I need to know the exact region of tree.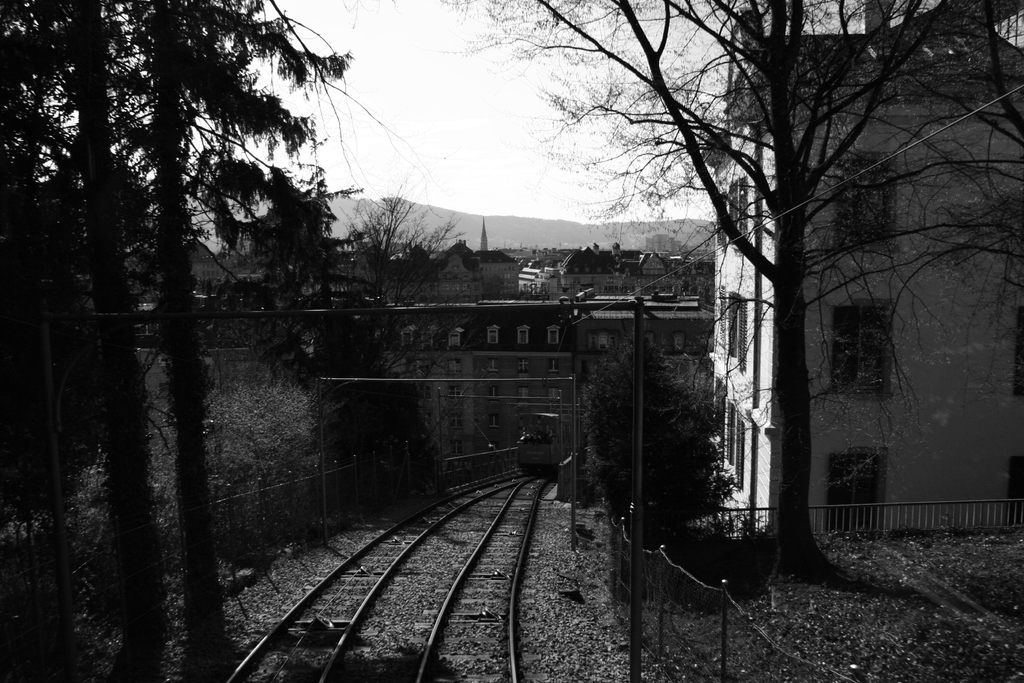
Region: Rect(803, 24, 1023, 434).
